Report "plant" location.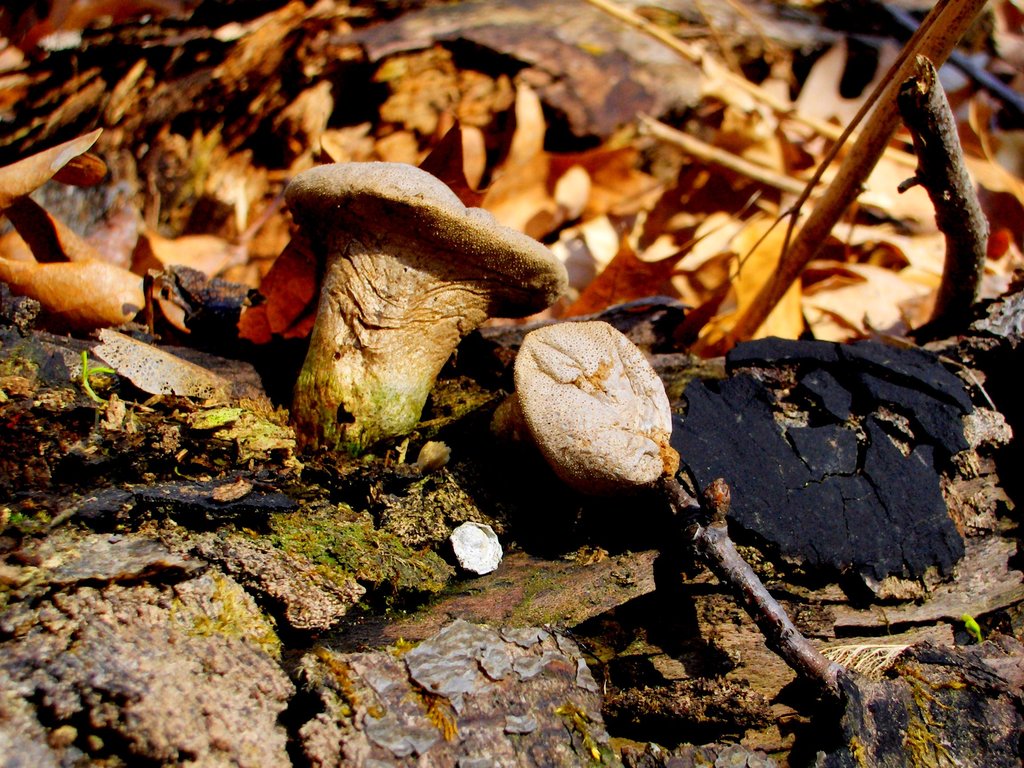
Report: crop(71, 349, 107, 407).
